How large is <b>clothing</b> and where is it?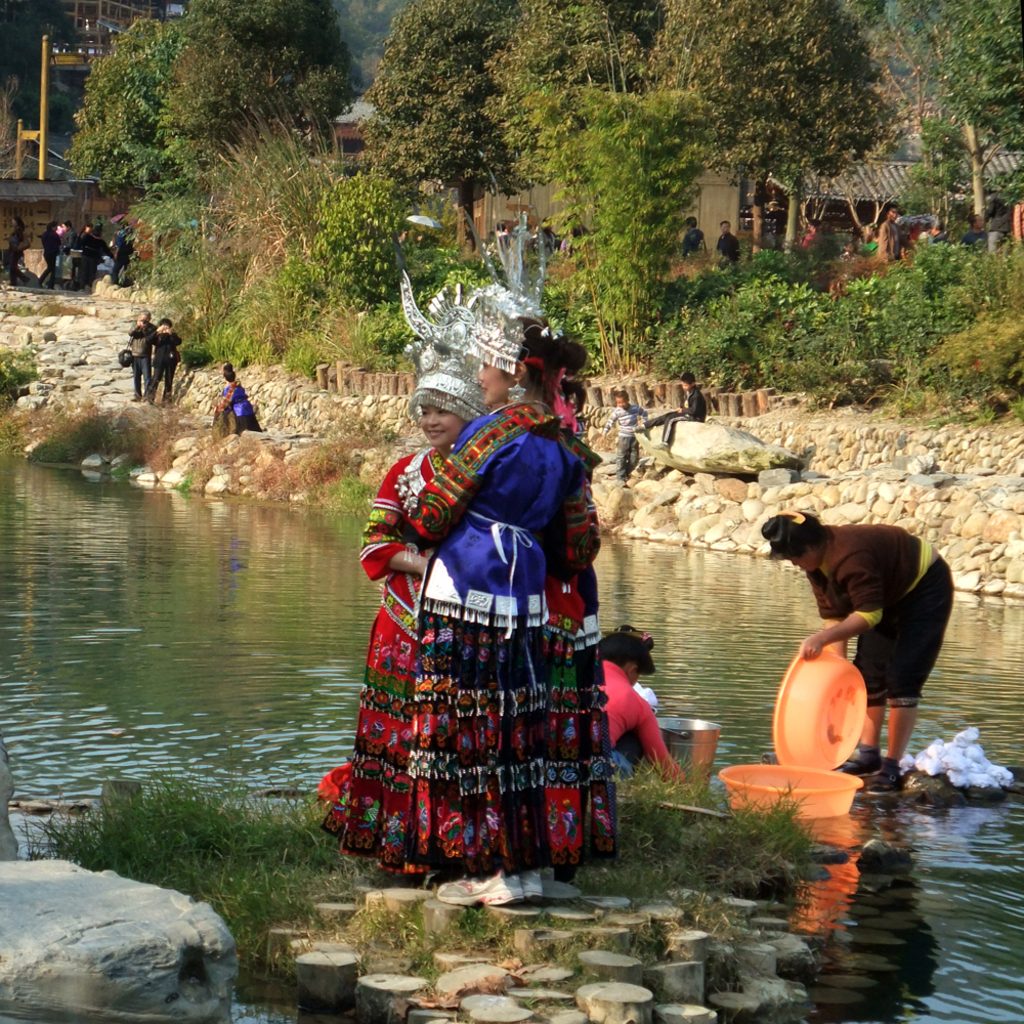
Bounding box: select_region(518, 432, 629, 872).
